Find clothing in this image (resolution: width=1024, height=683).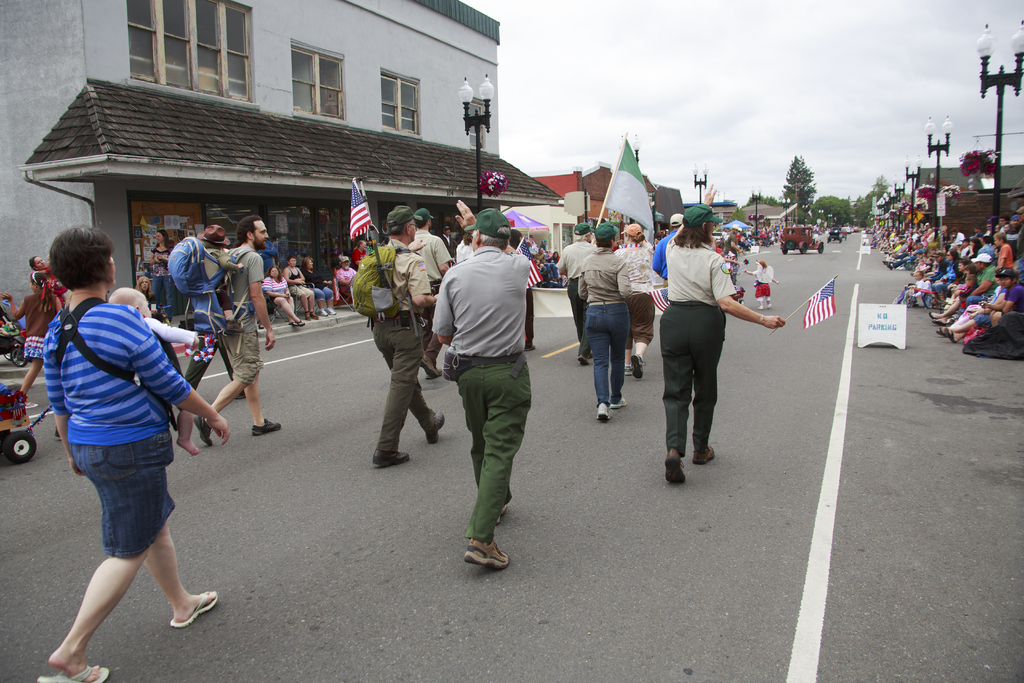
left=651, top=226, right=677, bottom=281.
